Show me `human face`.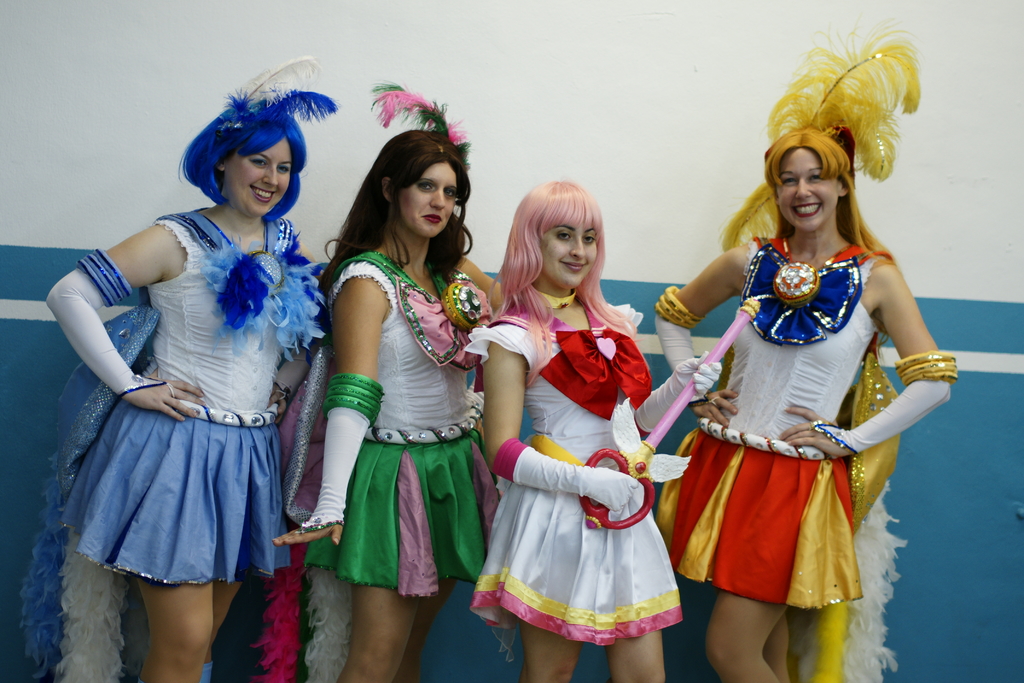
`human face` is here: region(230, 142, 290, 214).
